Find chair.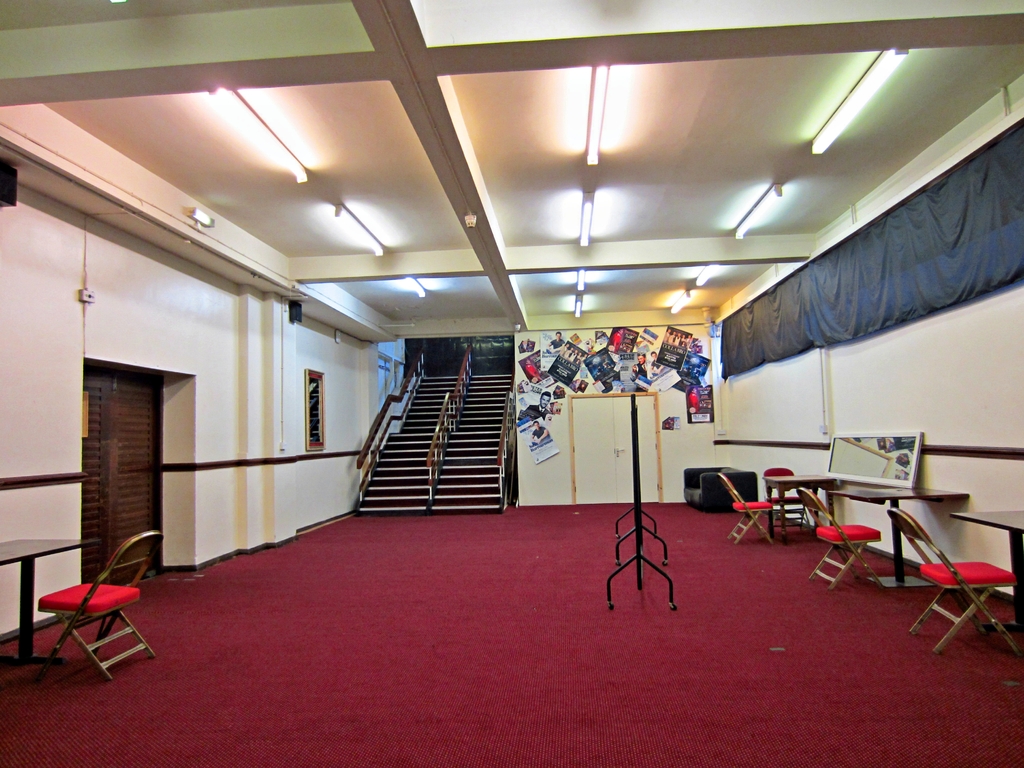
{"x1": 801, "y1": 487, "x2": 884, "y2": 591}.
